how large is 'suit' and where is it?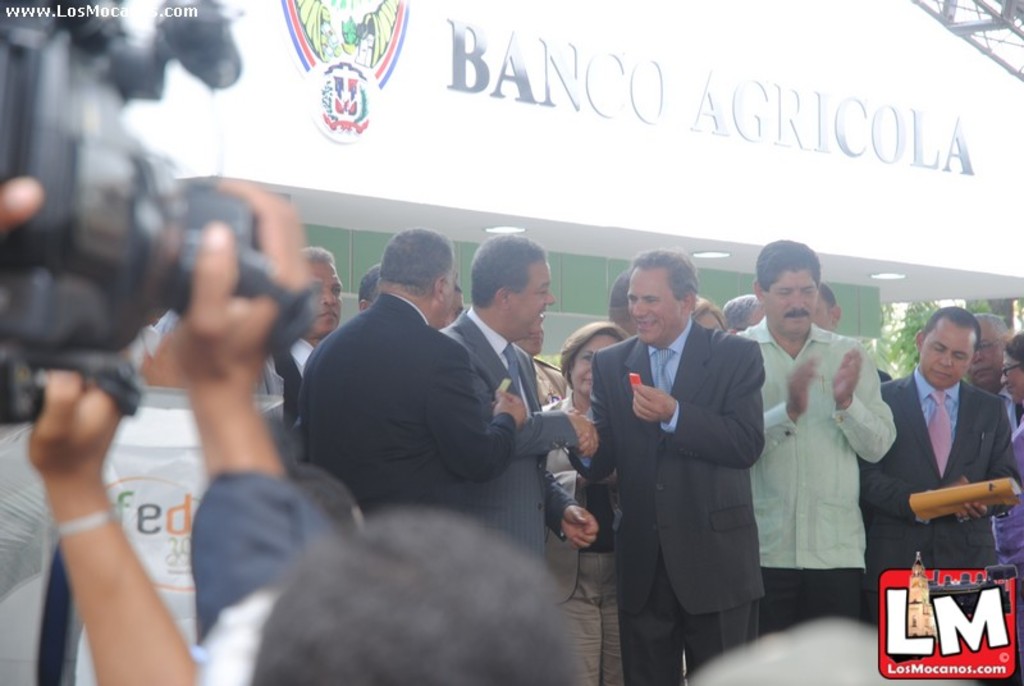
Bounding box: <box>596,247,783,654</box>.
